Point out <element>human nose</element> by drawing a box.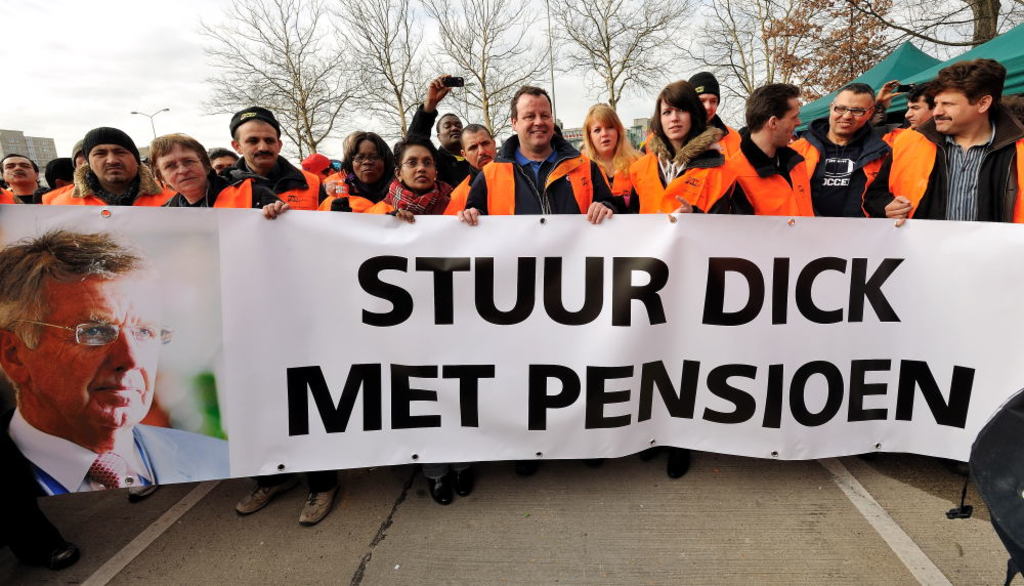
(left=111, top=331, right=143, bottom=371).
